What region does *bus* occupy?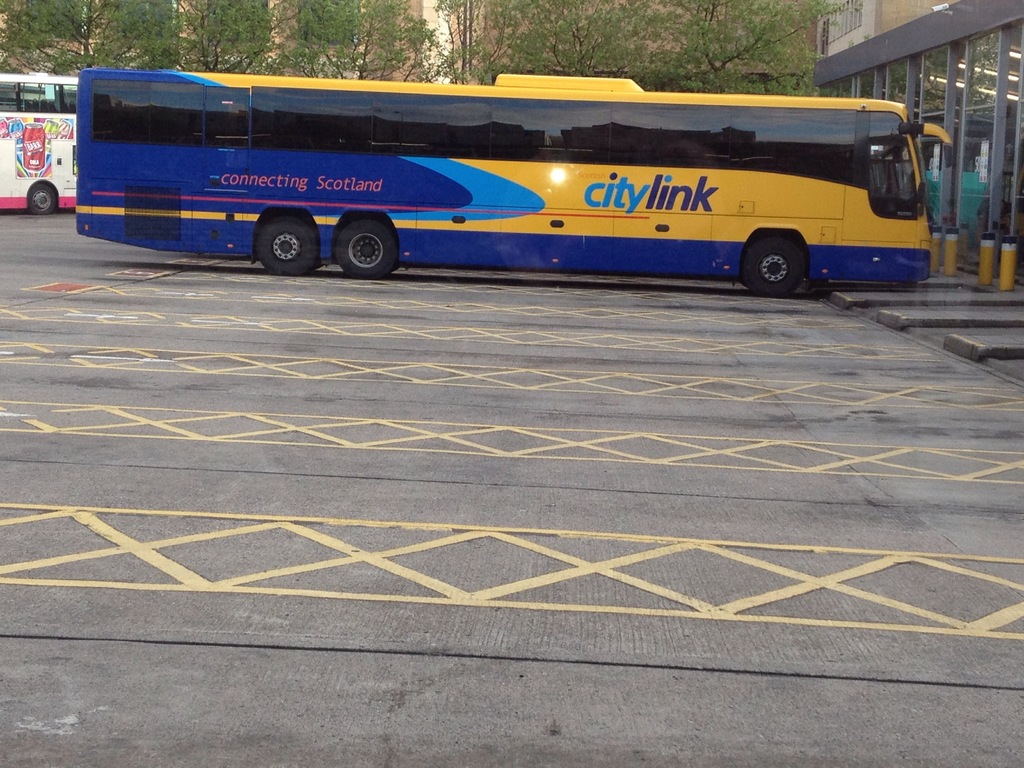
[73,66,956,300].
